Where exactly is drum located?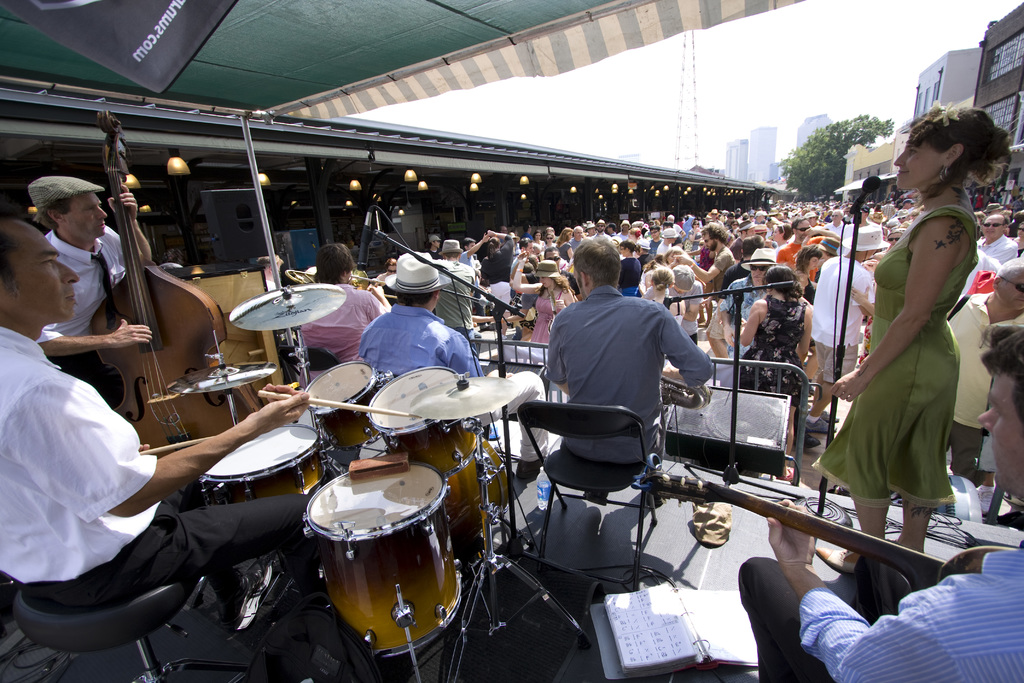
Its bounding box is region(195, 422, 327, 535).
